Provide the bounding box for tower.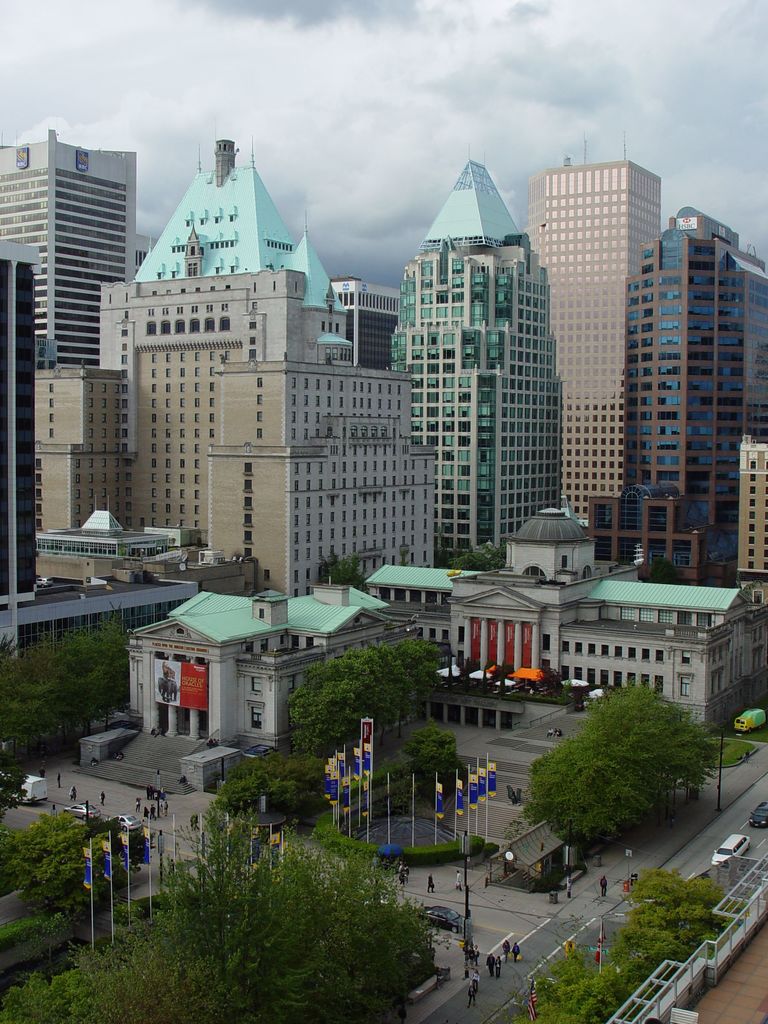
locate(0, 132, 143, 564).
